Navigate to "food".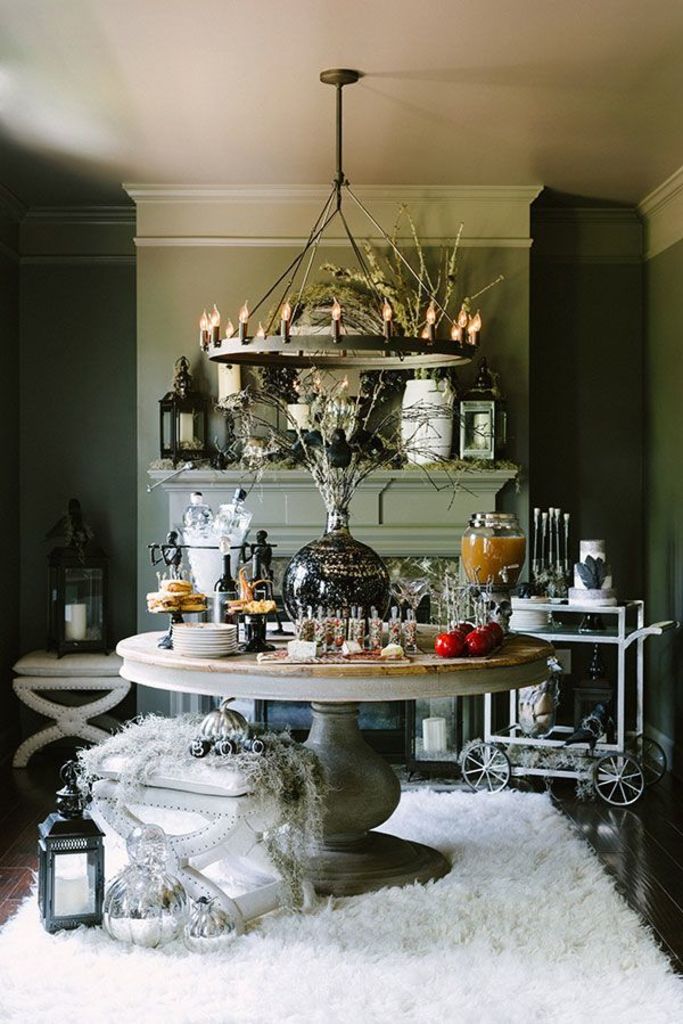
Navigation target: [x1=179, y1=590, x2=211, y2=614].
